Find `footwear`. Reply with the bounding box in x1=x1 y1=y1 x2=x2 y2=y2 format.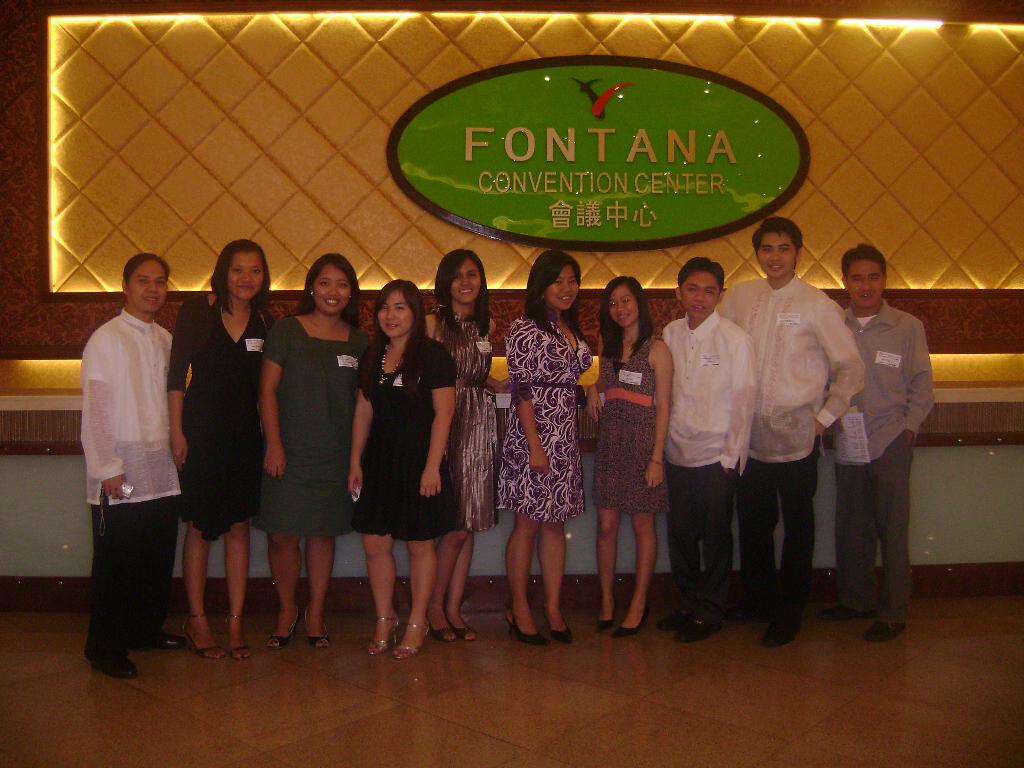
x1=367 y1=616 x2=398 y2=654.
